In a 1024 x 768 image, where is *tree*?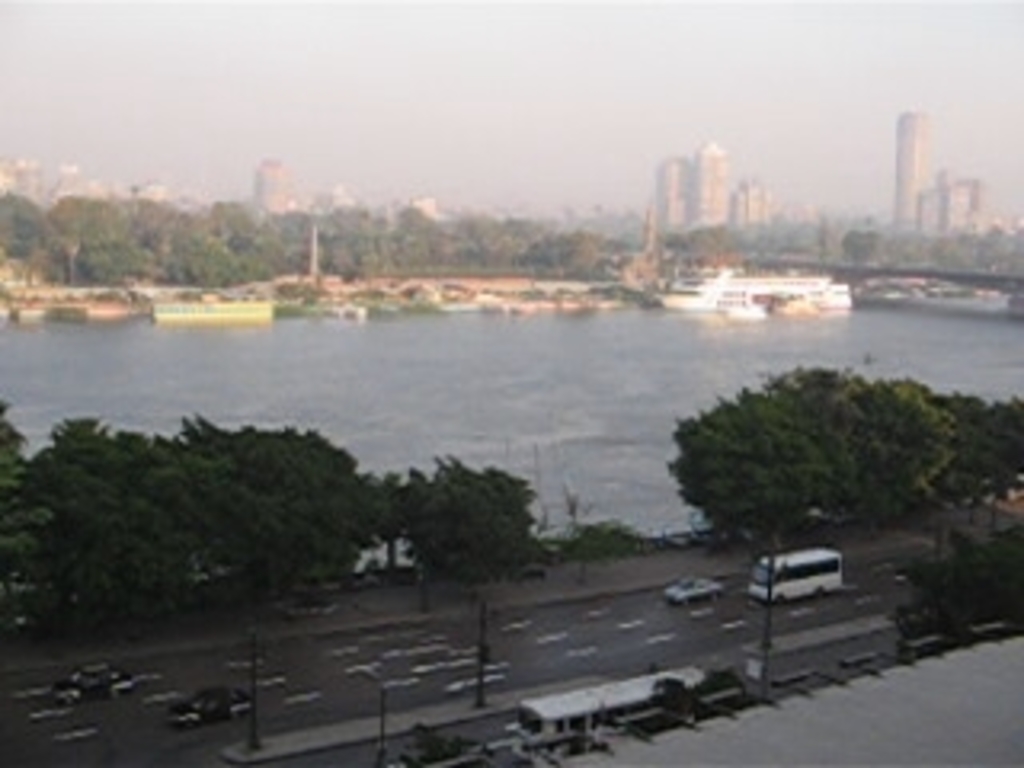
left=662, top=365, right=950, bottom=541.
